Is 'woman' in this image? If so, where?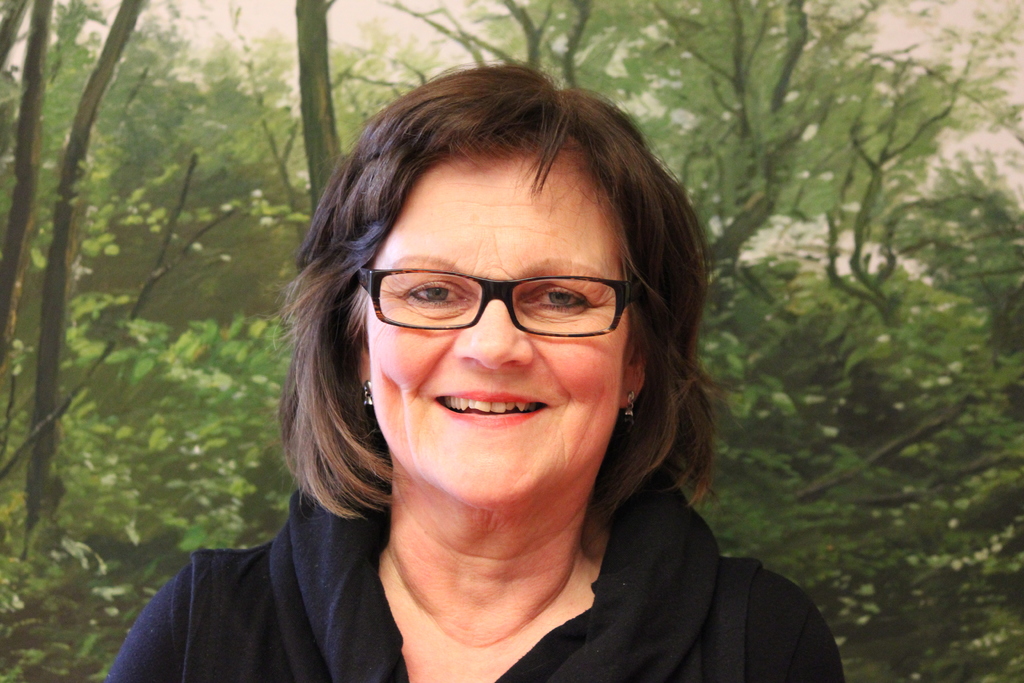
Yes, at region(95, 54, 869, 682).
